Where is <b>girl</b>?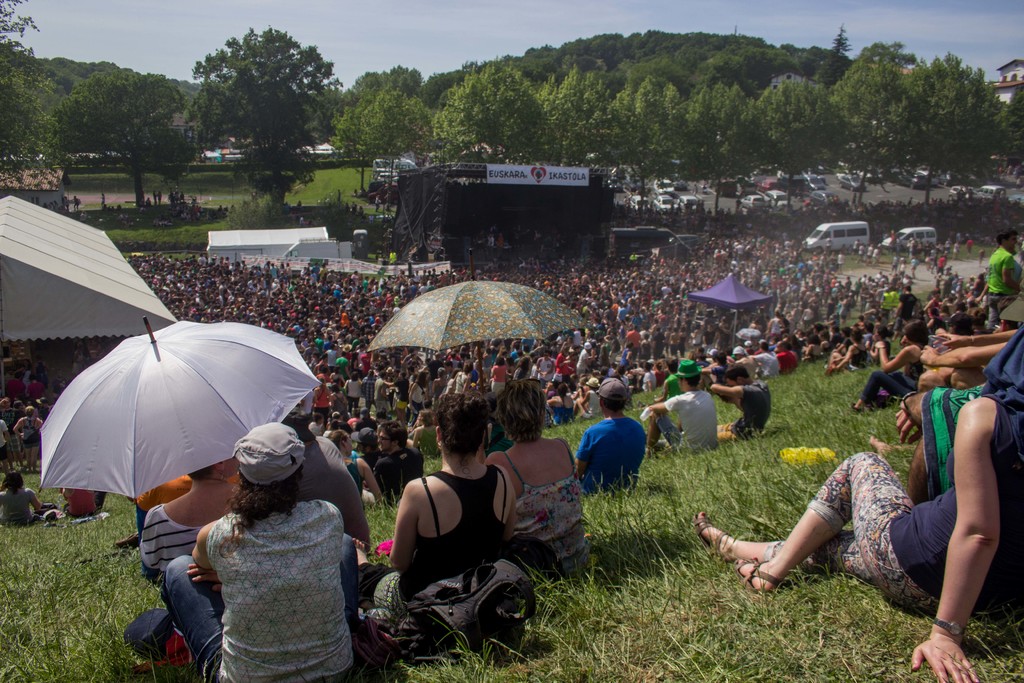
x1=13 y1=407 x2=42 y2=475.
